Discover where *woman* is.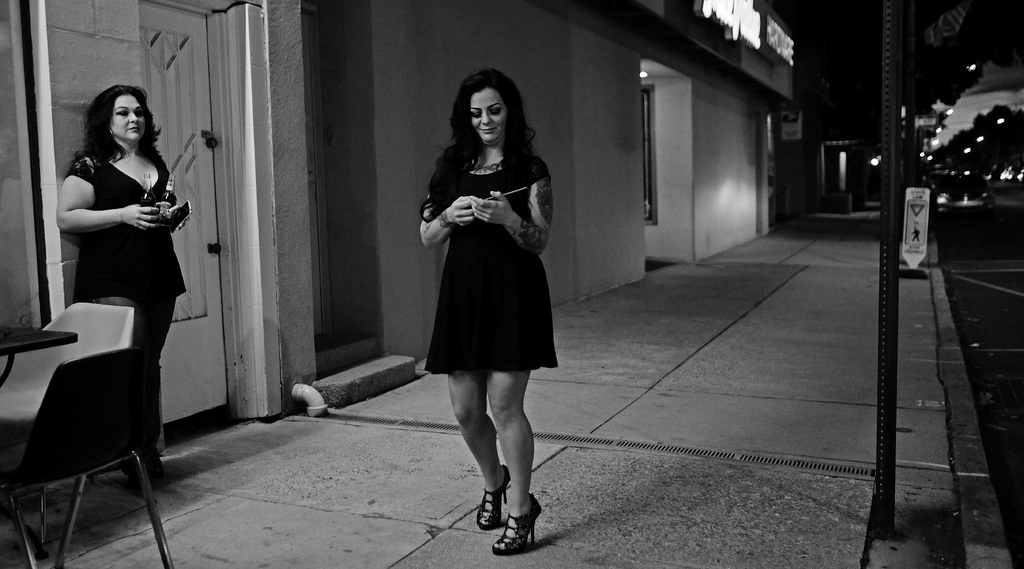
Discovered at <bbox>412, 72, 559, 557</bbox>.
